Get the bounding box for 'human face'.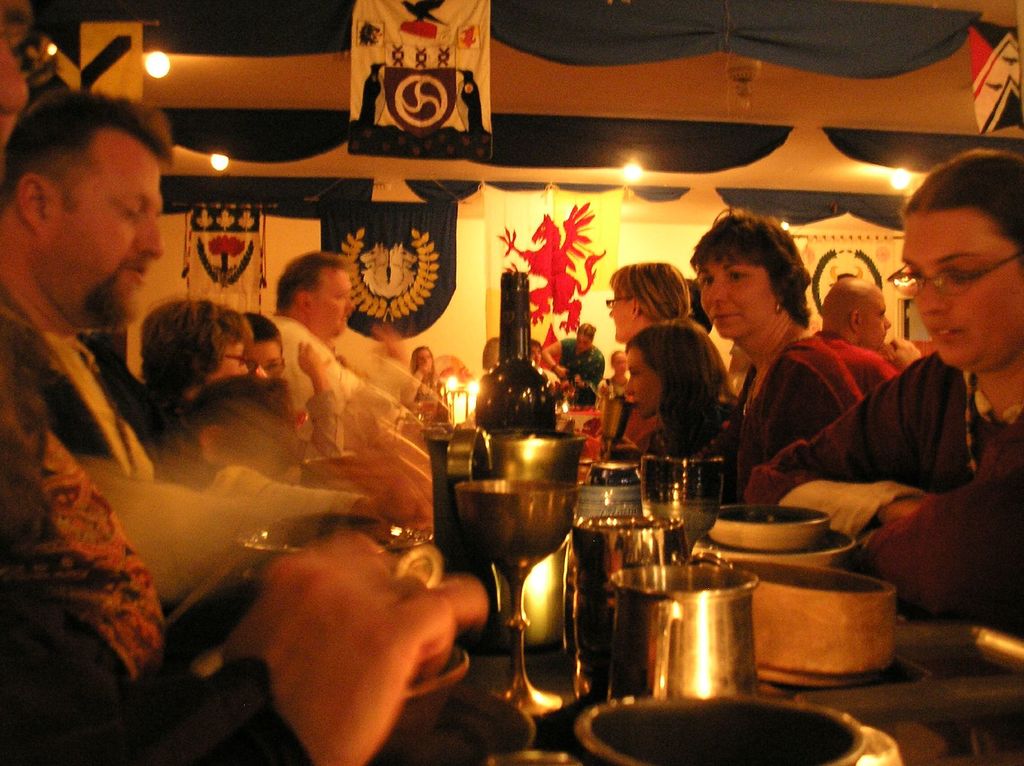
rect(684, 250, 776, 342).
